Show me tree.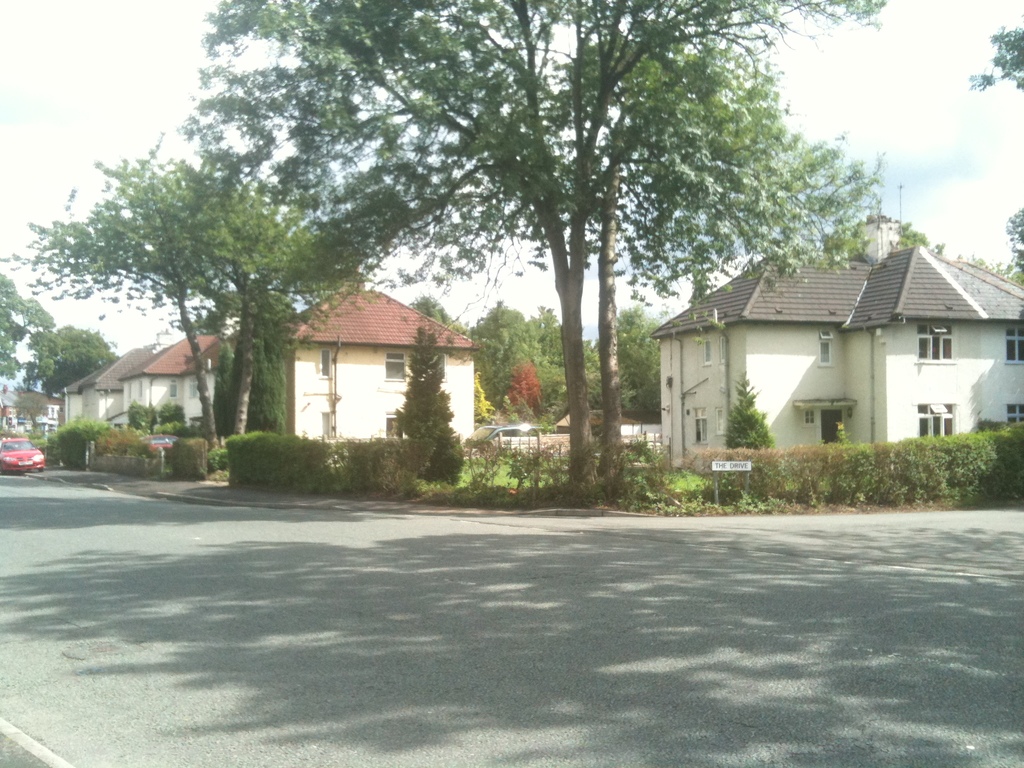
tree is here: bbox(182, 146, 369, 452).
